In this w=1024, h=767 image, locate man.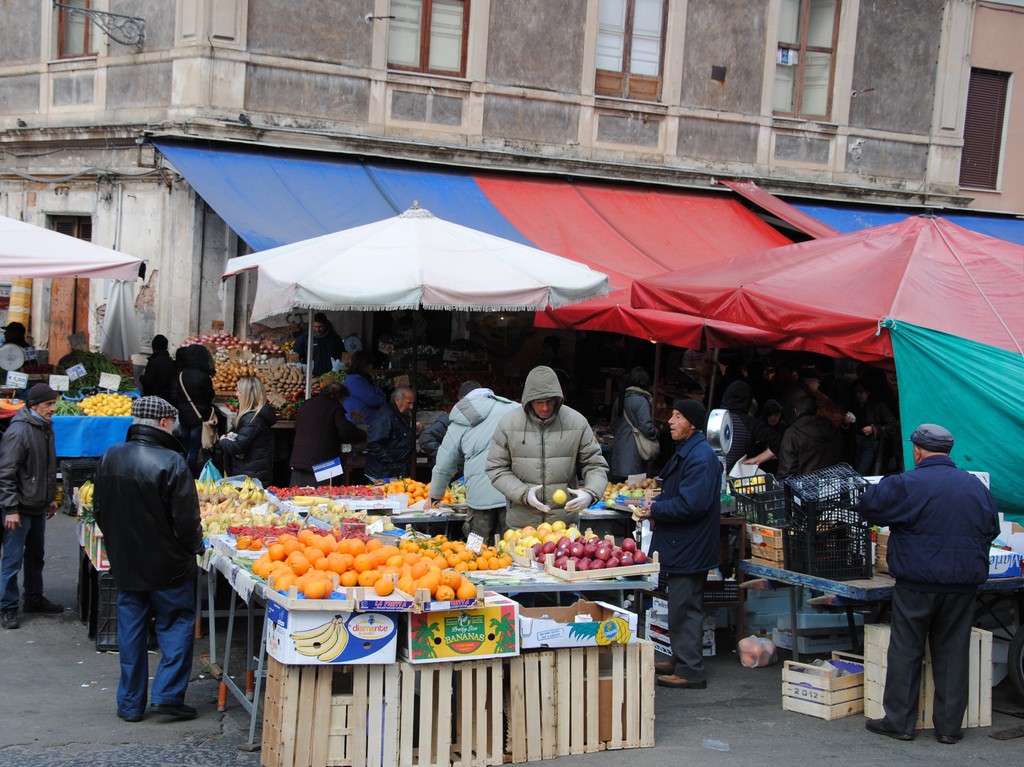
Bounding box: 0, 382, 63, 633.
